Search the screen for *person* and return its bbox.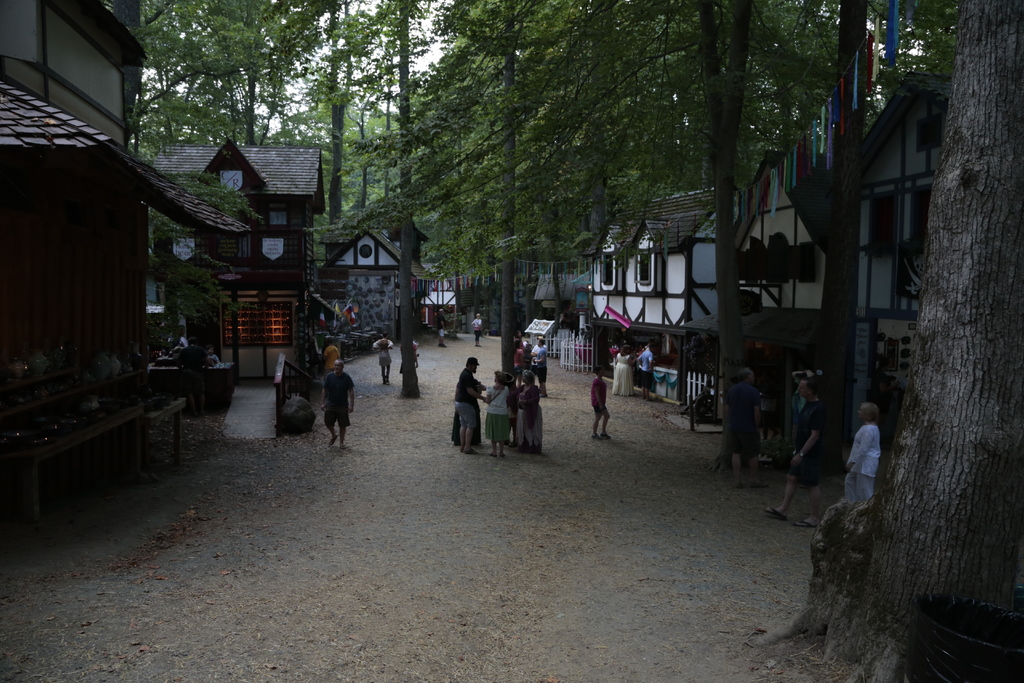
Found: box(606, 342, 639, 398).
